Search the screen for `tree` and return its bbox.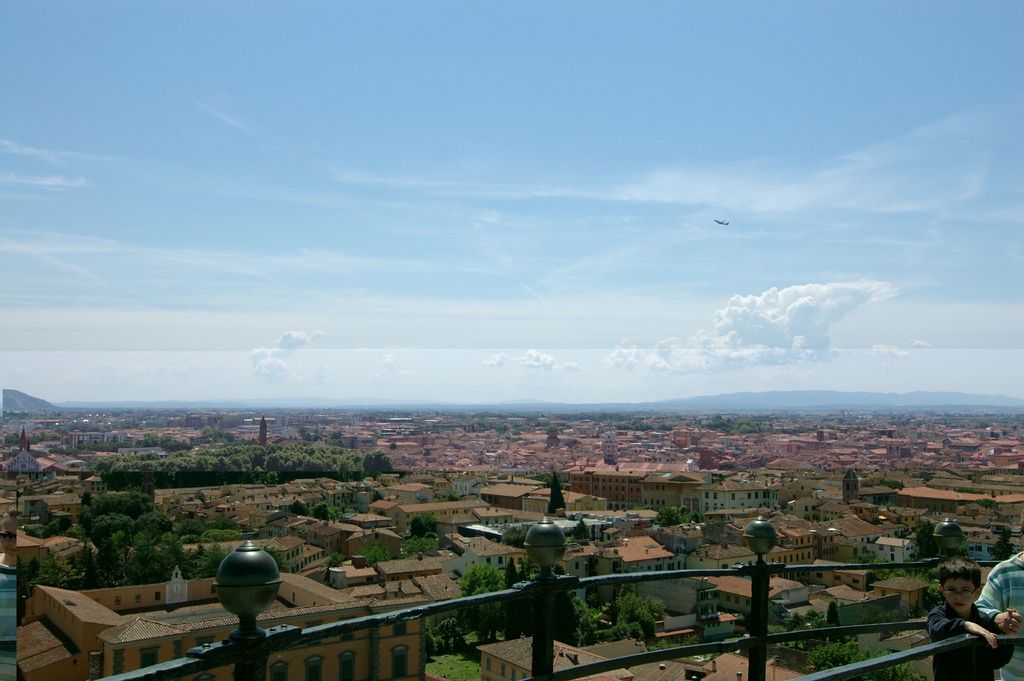
Found: bbox=(454, 563, 504, 595).
